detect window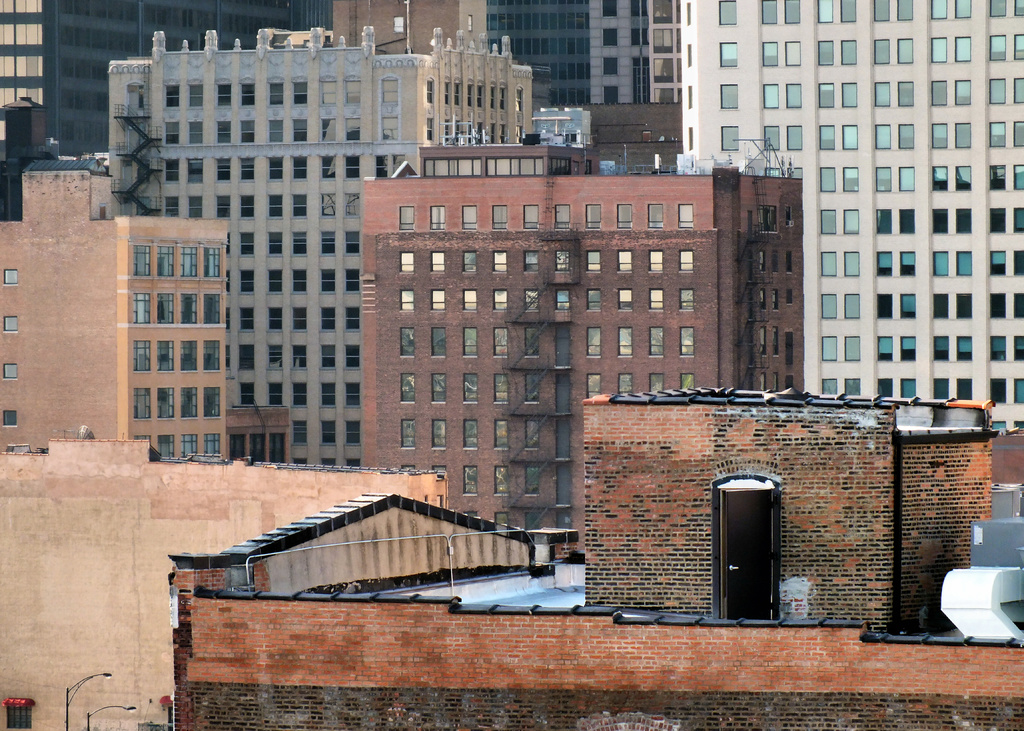
bbox(648, 202, 666, 231)
